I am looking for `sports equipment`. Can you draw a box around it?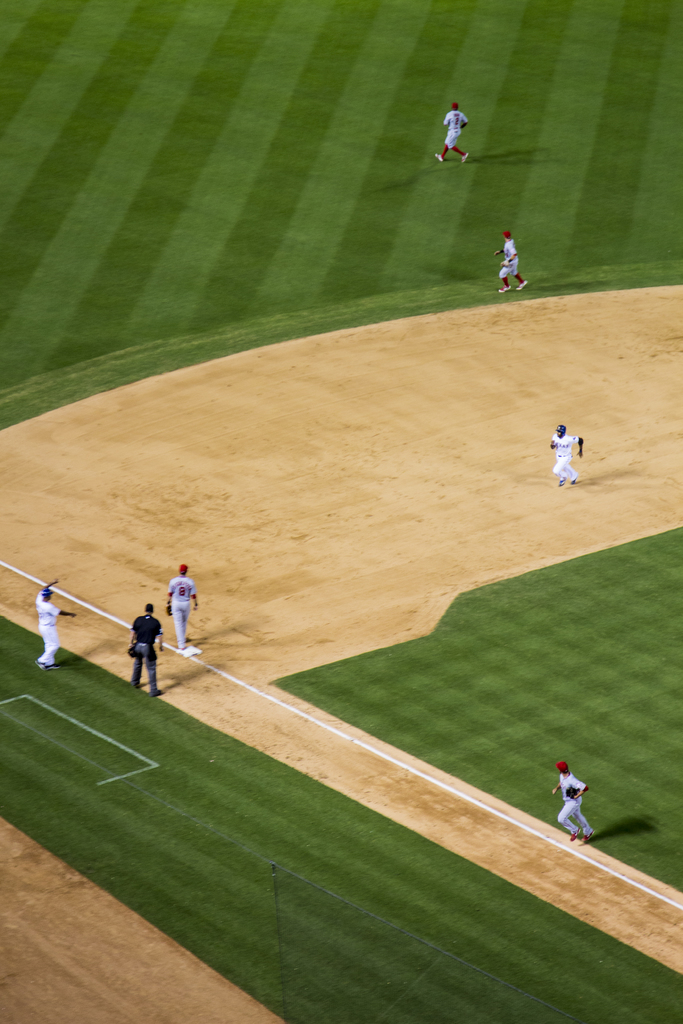
Sure, the bounding box is detection(163, 599, 175, 618).
